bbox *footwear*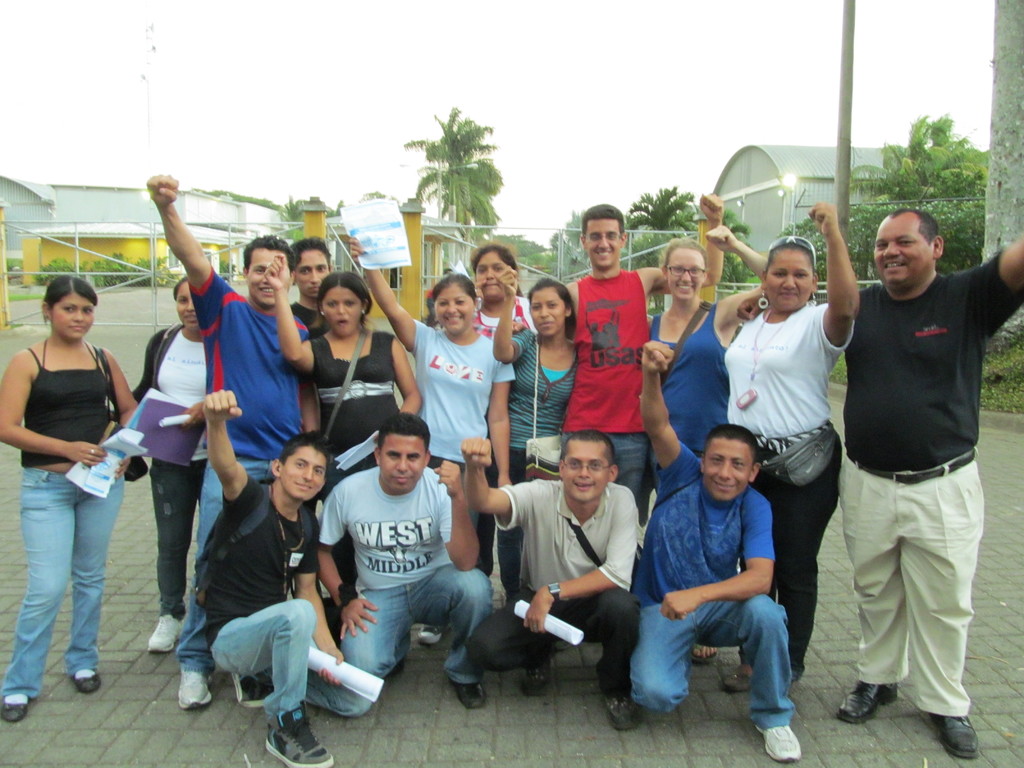
<bbox>3, 692, 29, 724</bbox>
